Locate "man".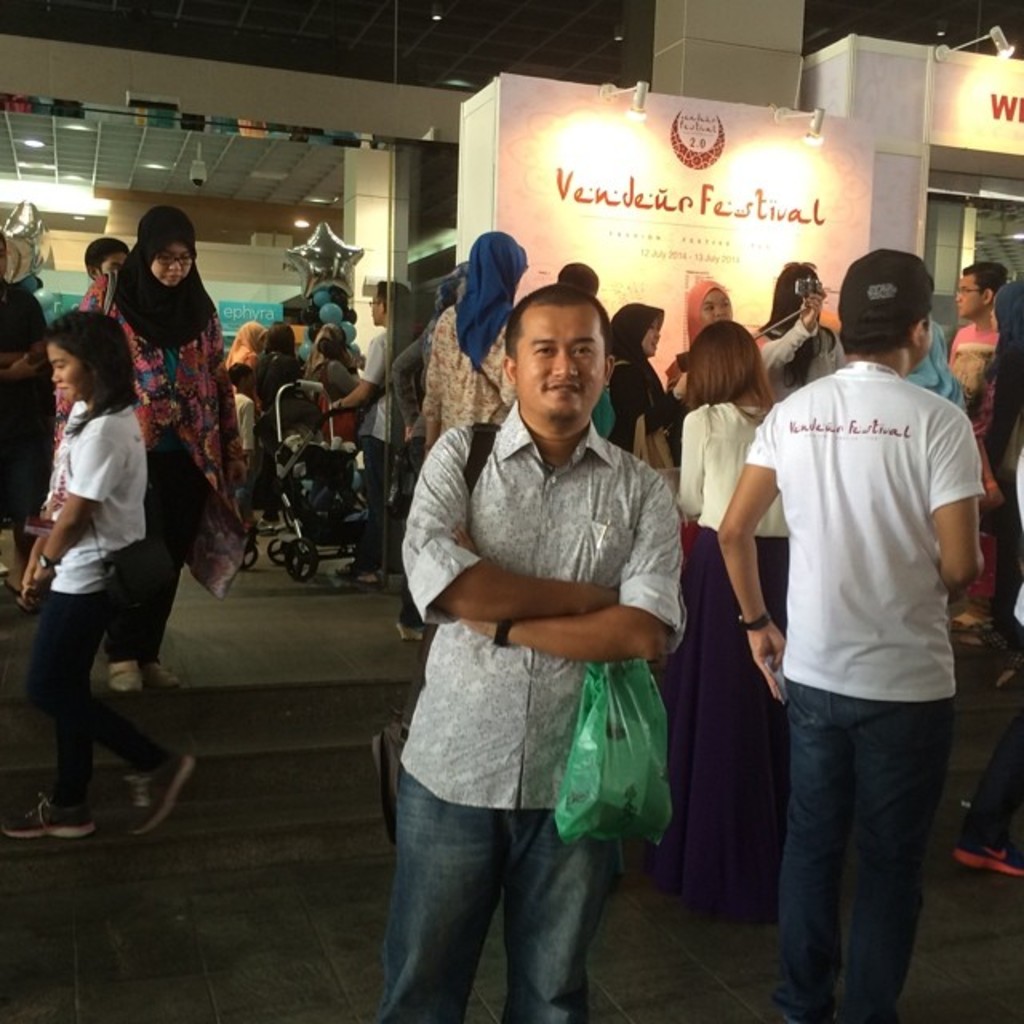
Bounding box: pyautogui.locateOnScreen(722, 216, 998, 1023).
